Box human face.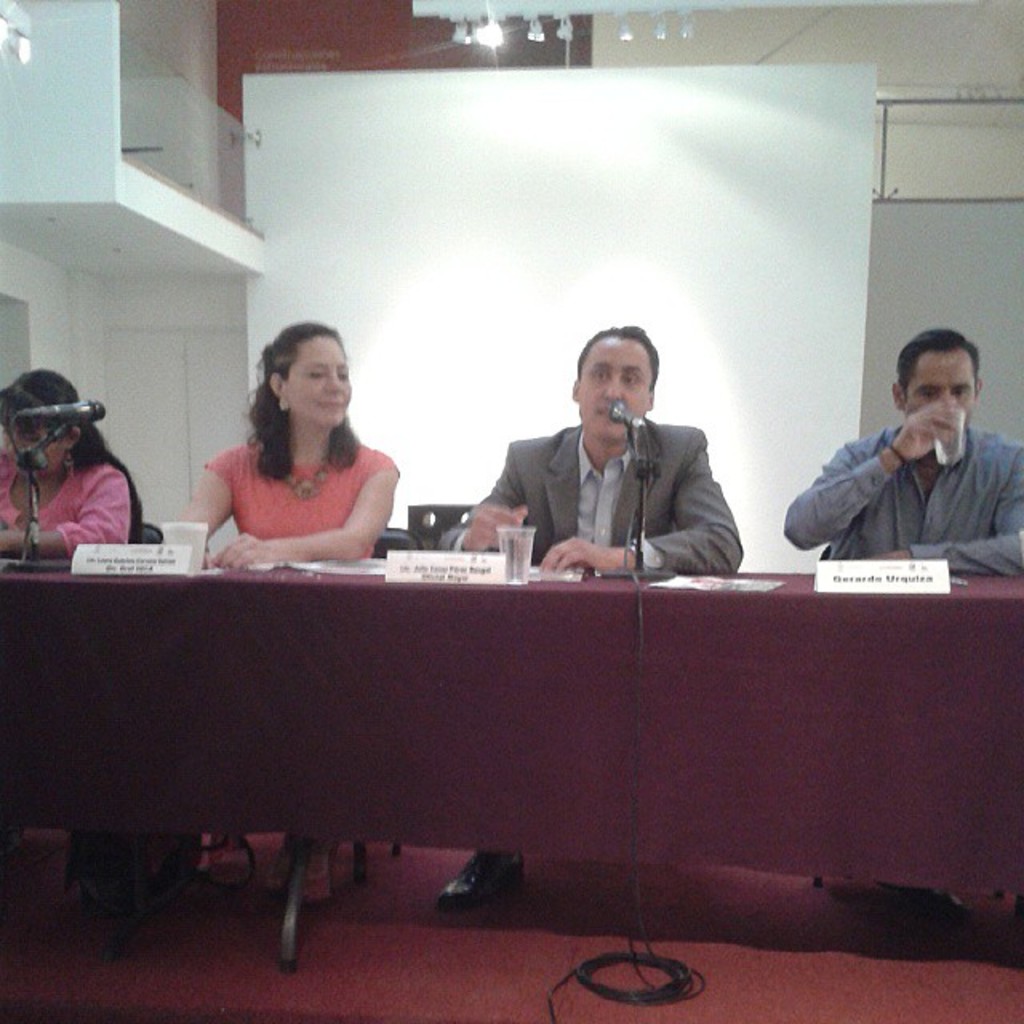
left=573, top=341, right=648, bottom=437.
